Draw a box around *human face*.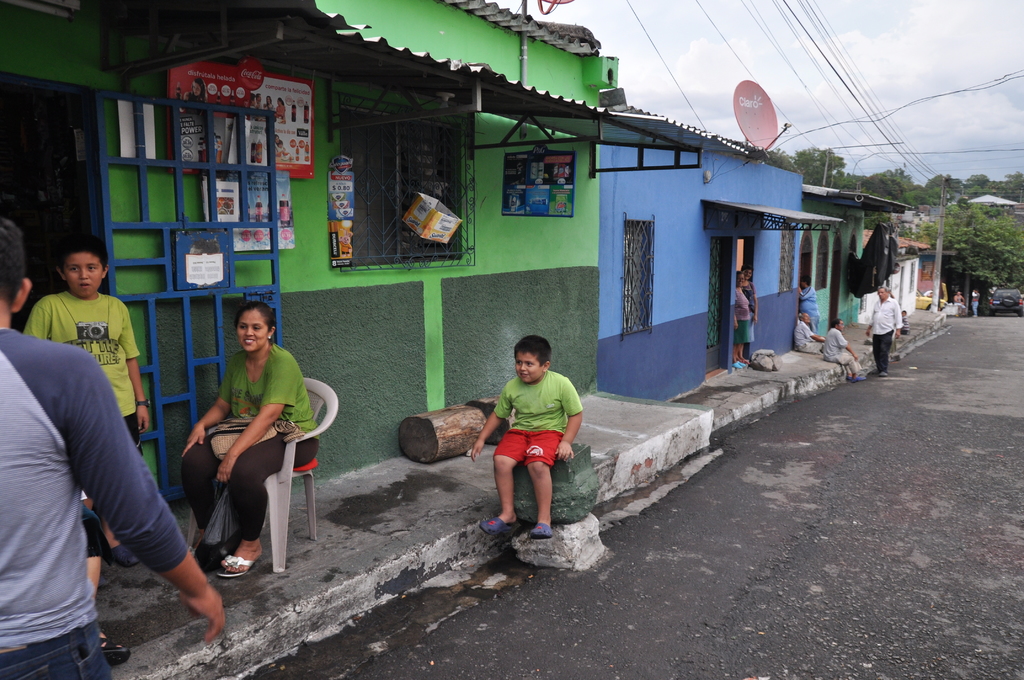
crop(234, 308, 271, 355).
